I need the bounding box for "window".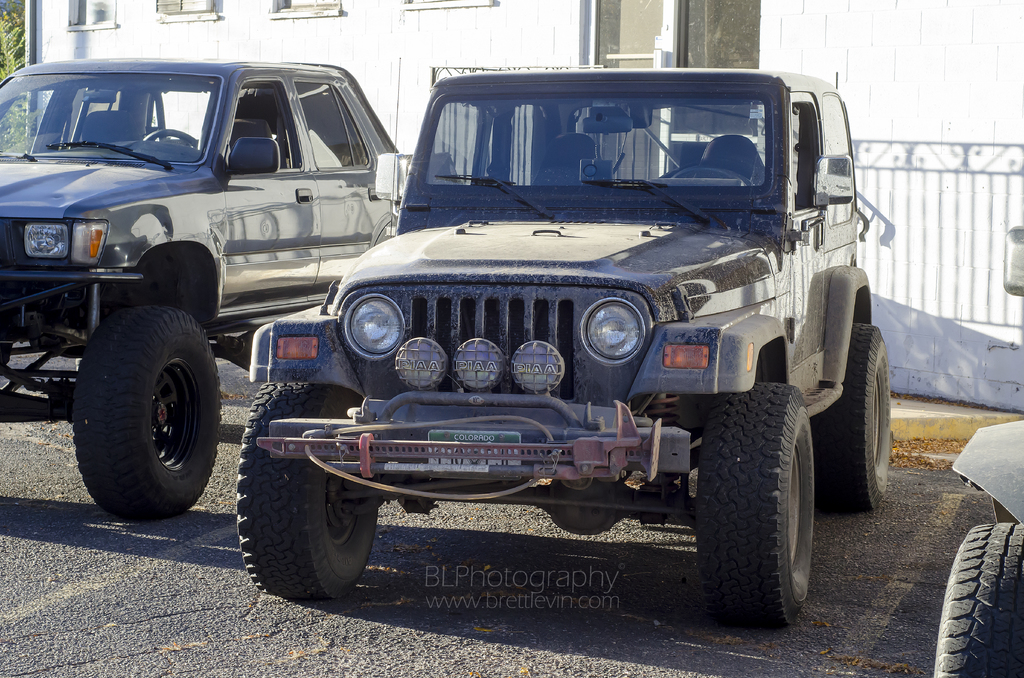
Here it is: 155 0 213 13.
